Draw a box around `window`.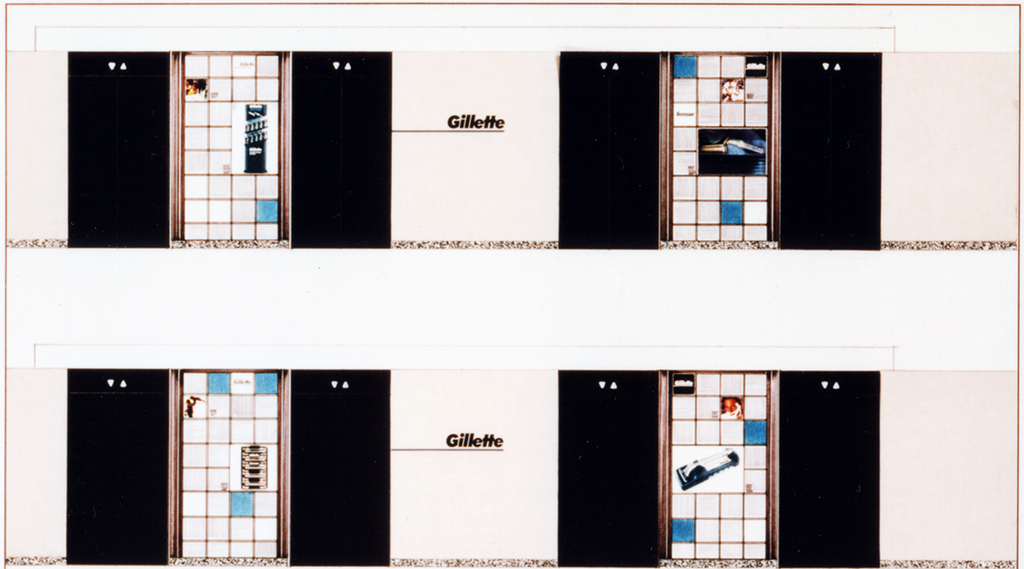
crop(655, 367, 778, 562).
